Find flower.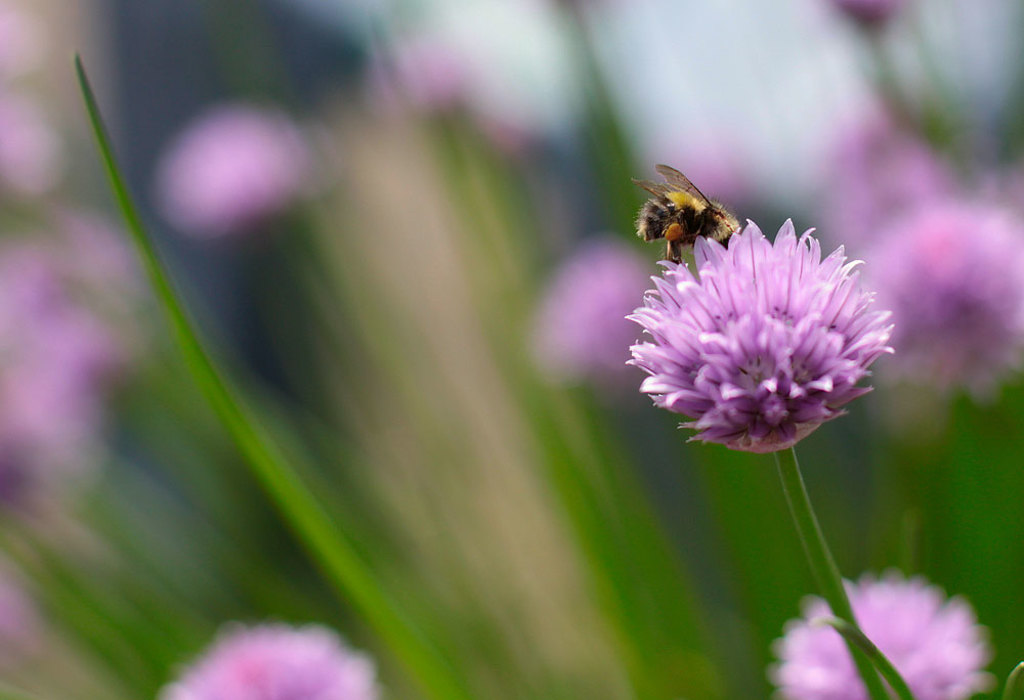
<region>758, 570, 994, 699</region>.
